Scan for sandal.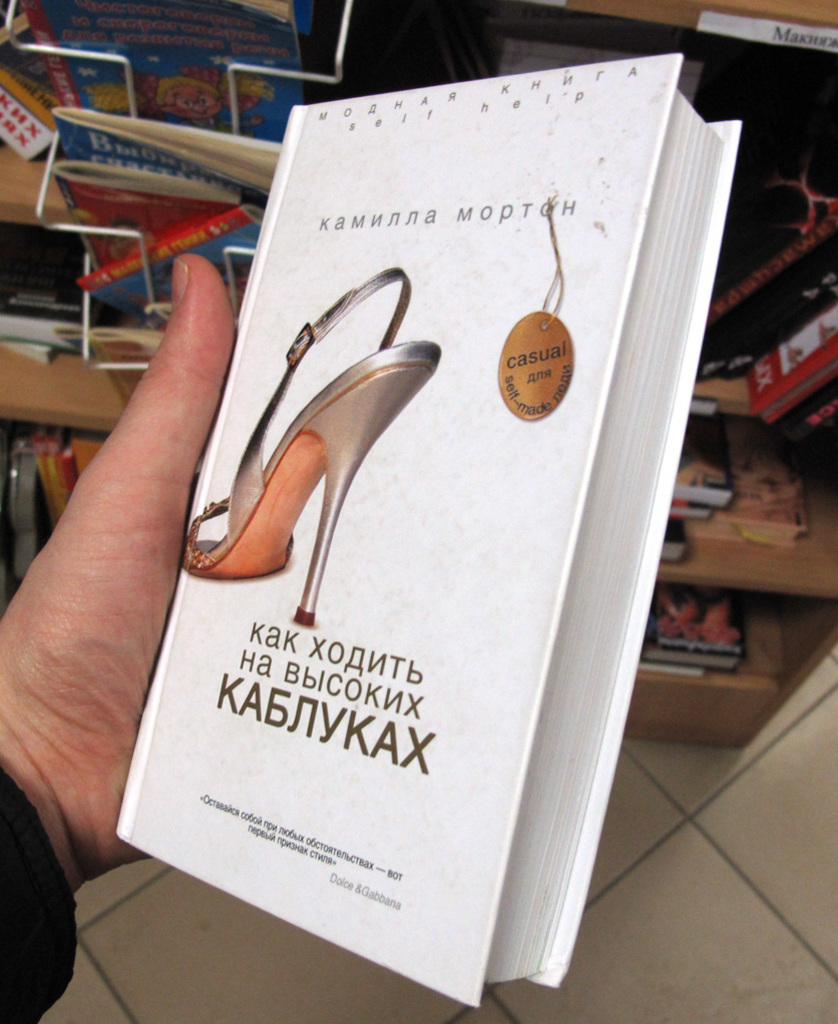
Scan result: {"left": 129, "top": 220, "right": 448, "bottom": 608}.
